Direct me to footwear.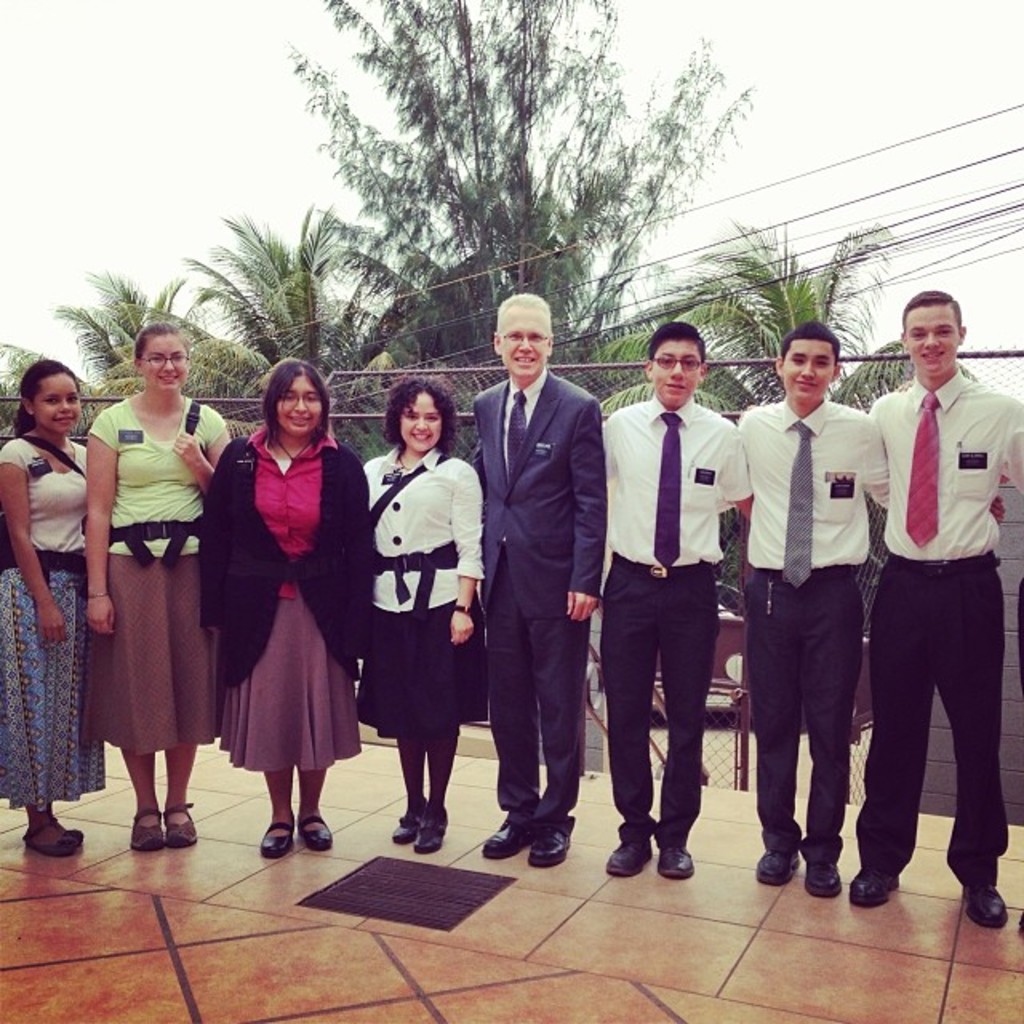
Direction: crop(656, 830, 699, 878).
